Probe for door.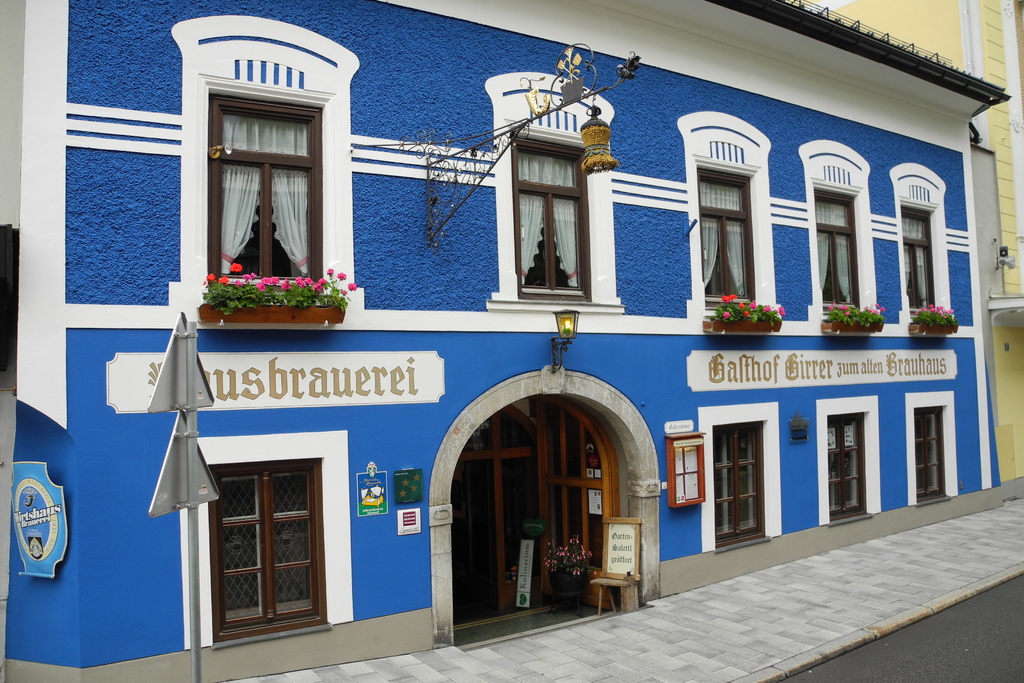
Probe result: box(978, 145, 1001, 299).
